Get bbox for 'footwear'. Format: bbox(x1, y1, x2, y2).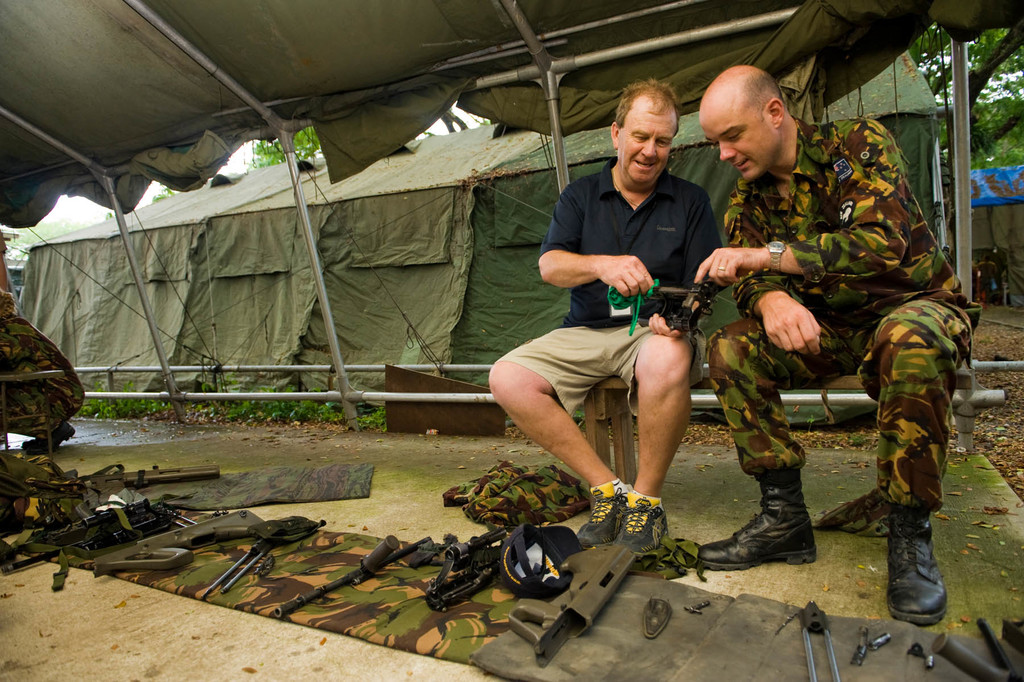
bbox(691, 470, 820, 573).
